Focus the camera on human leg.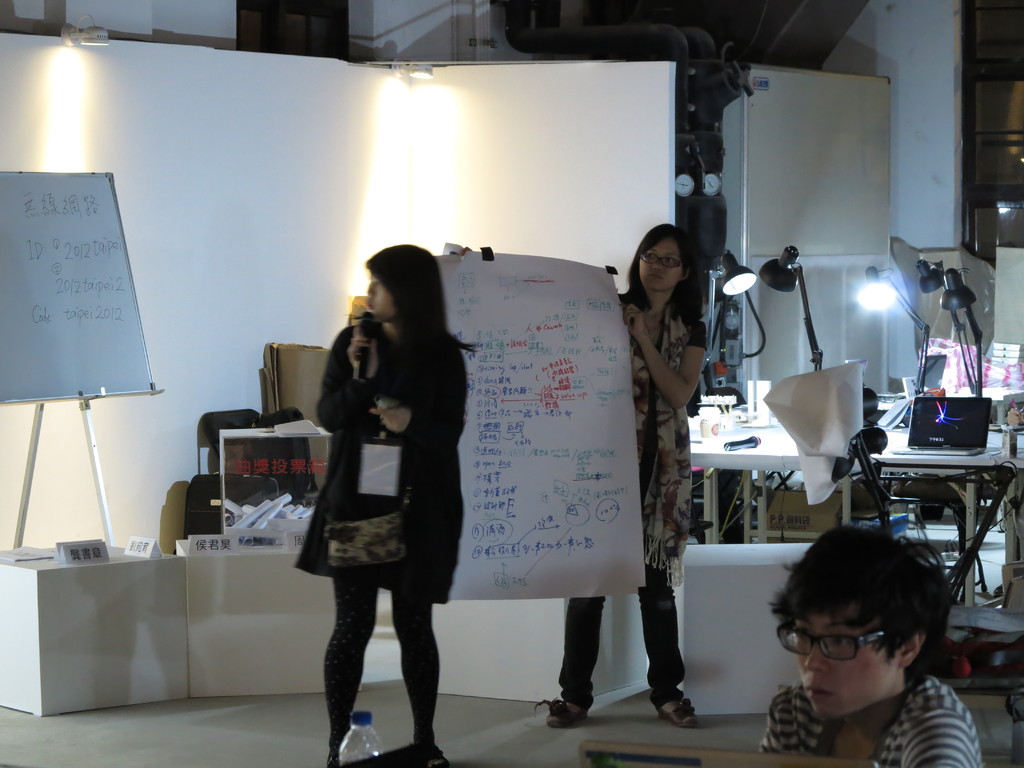
Focus region: <bbox>635, 561, 700, 723</bbox>.
